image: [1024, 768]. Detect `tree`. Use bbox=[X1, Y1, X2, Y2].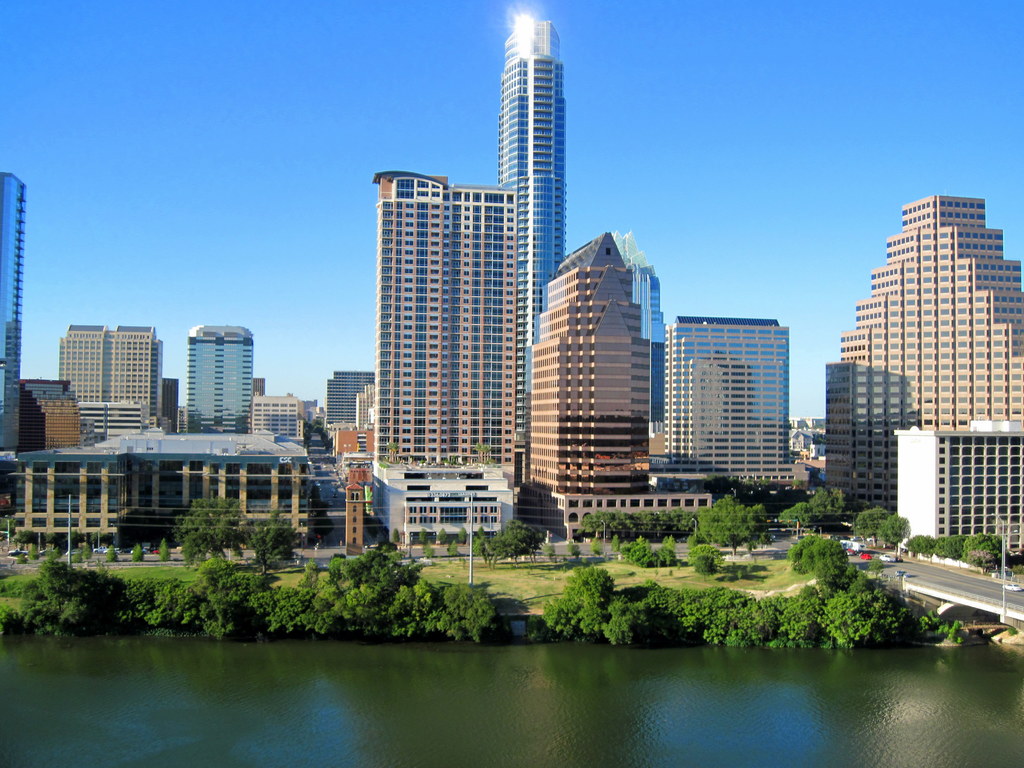
bbox=[575, 514, 623, 548].
